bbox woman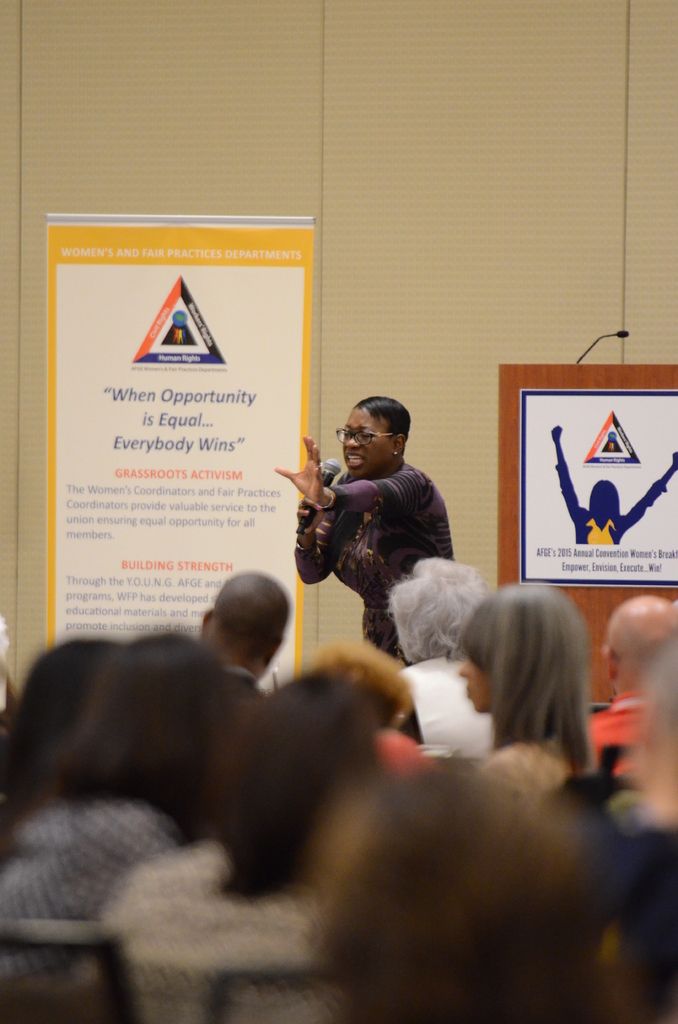
locate(551, 422, 677, 548)
